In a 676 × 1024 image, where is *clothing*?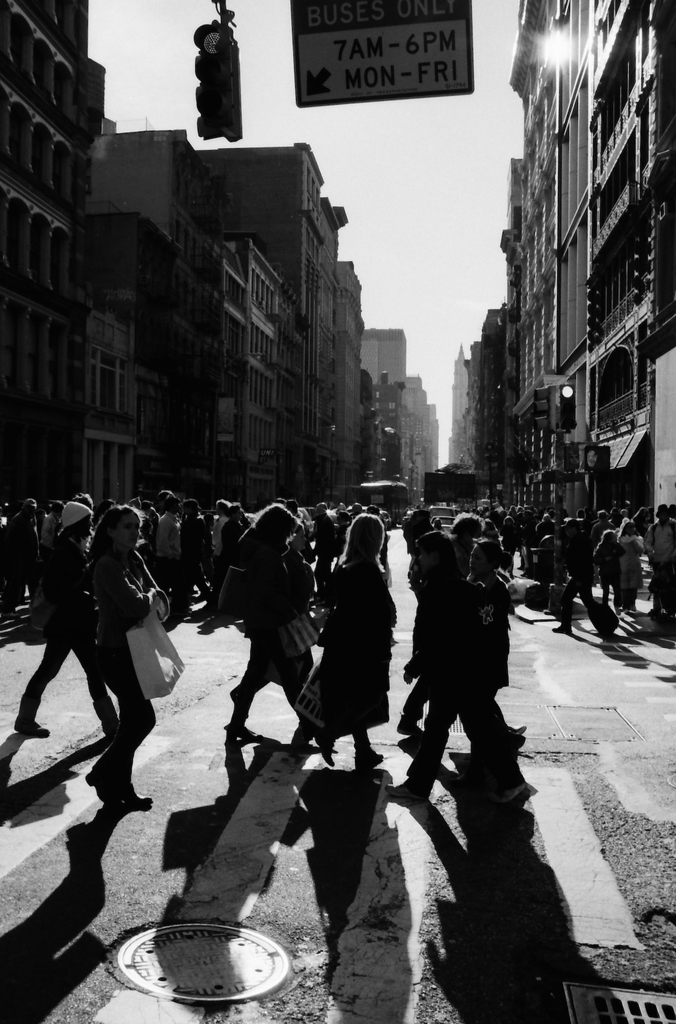
left=449, top=538, right=473, bottom=584.
